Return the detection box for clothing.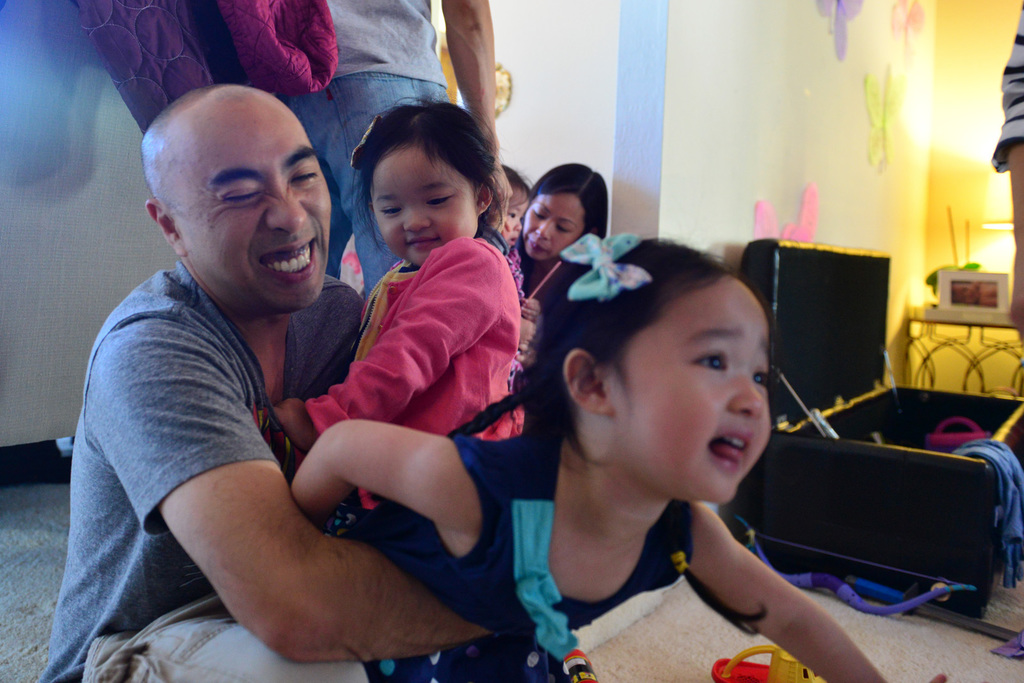
(290, 0, 442, 294).
